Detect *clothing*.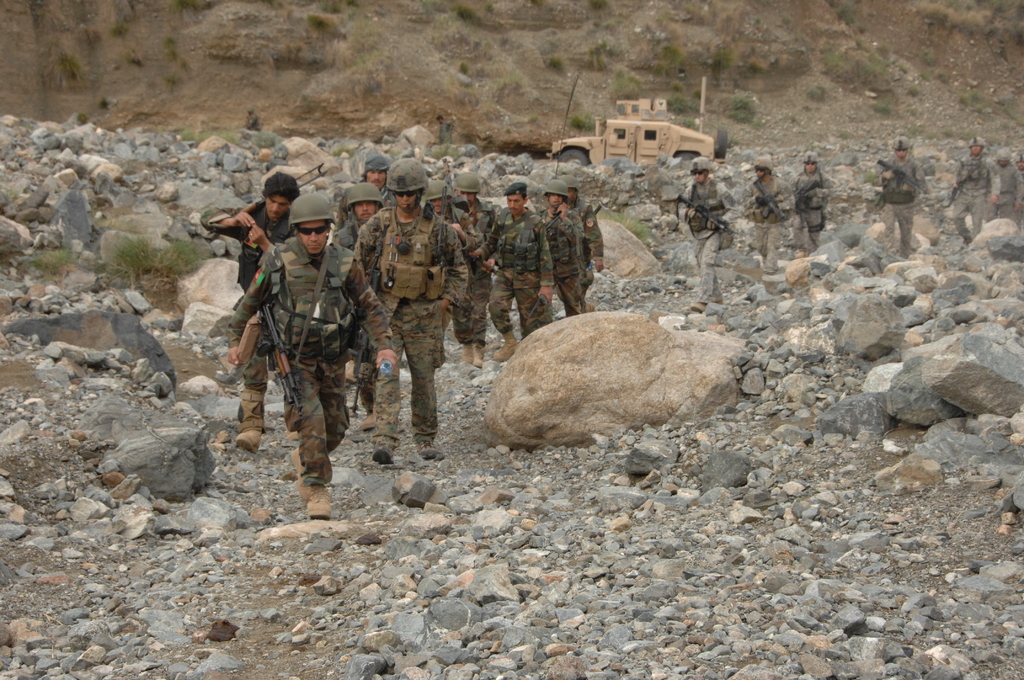
Detected at (x1=674, y1=177, x2=735, y2=300).
